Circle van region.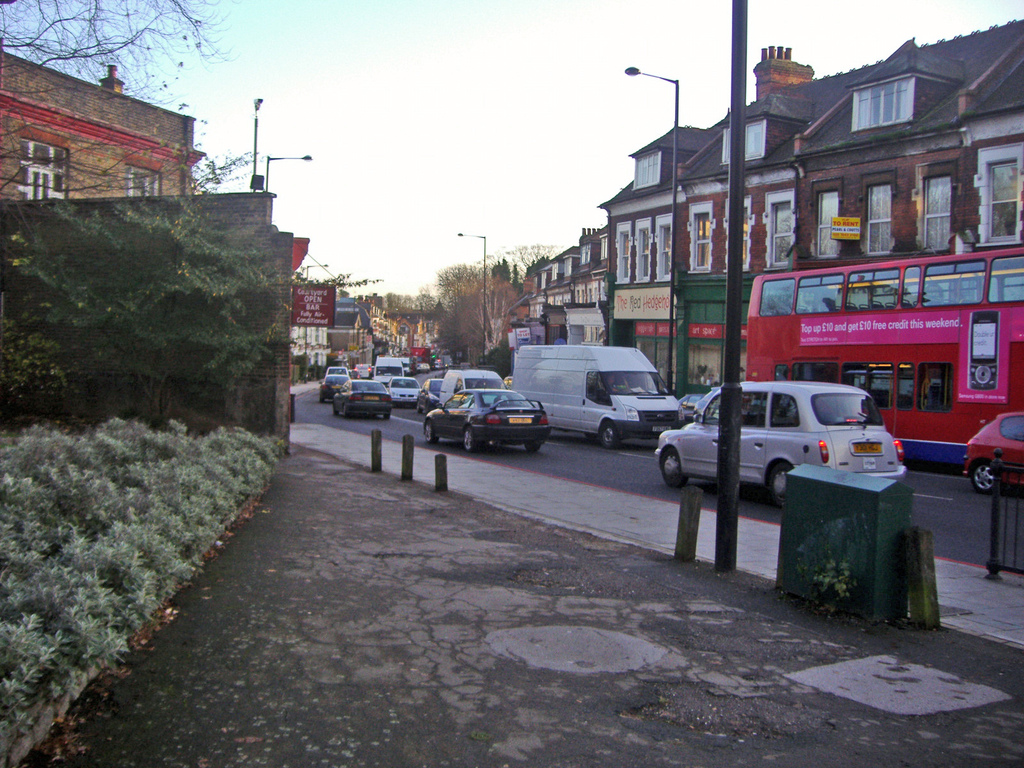
Region: <box>438,367,510,405</box>.
